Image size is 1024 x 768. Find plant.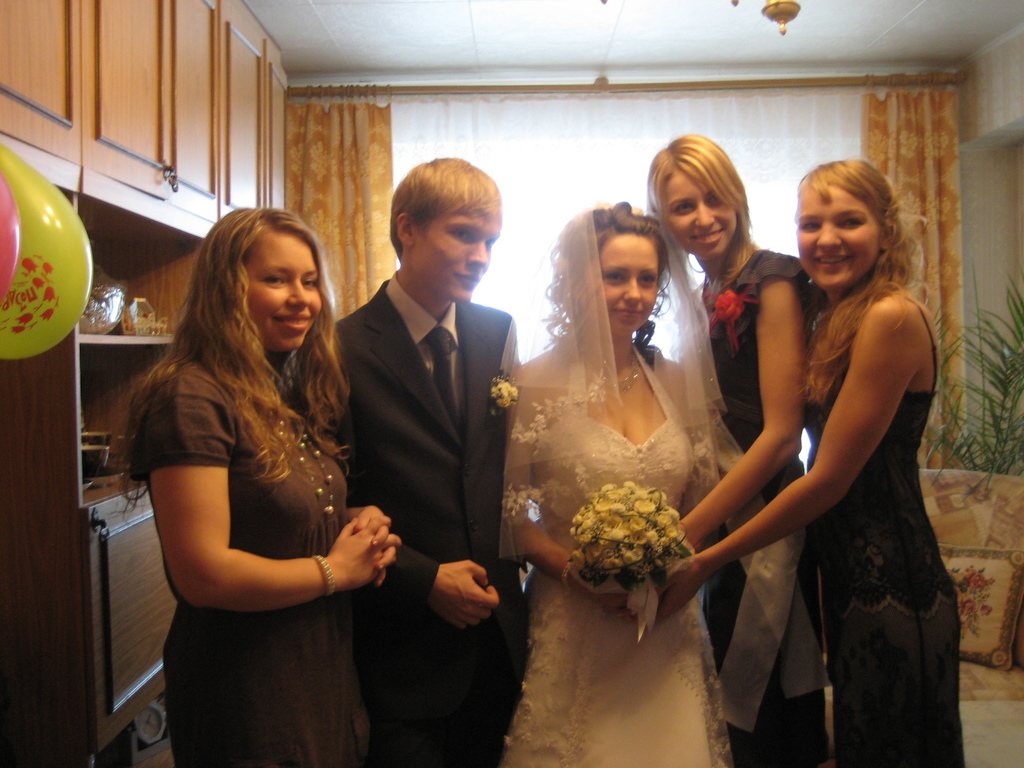
[left=922, top=304, right=1023, bottom=468].
